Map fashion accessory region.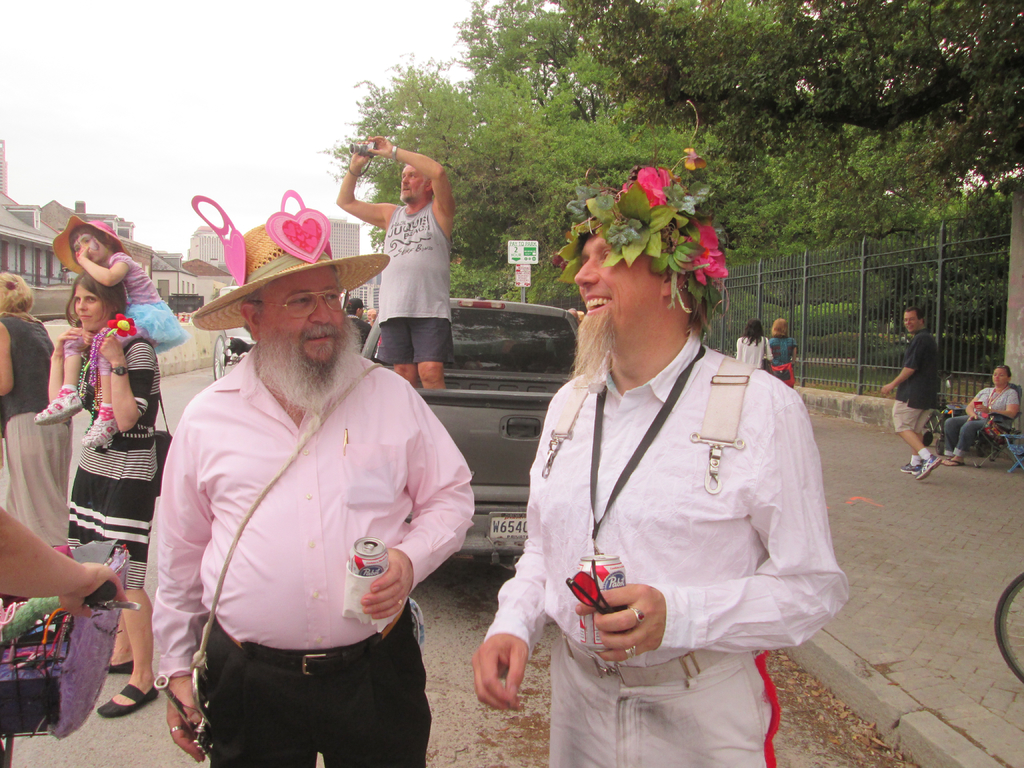
Mapped to [x1=82, y1=401, x2=118, y2=448].
